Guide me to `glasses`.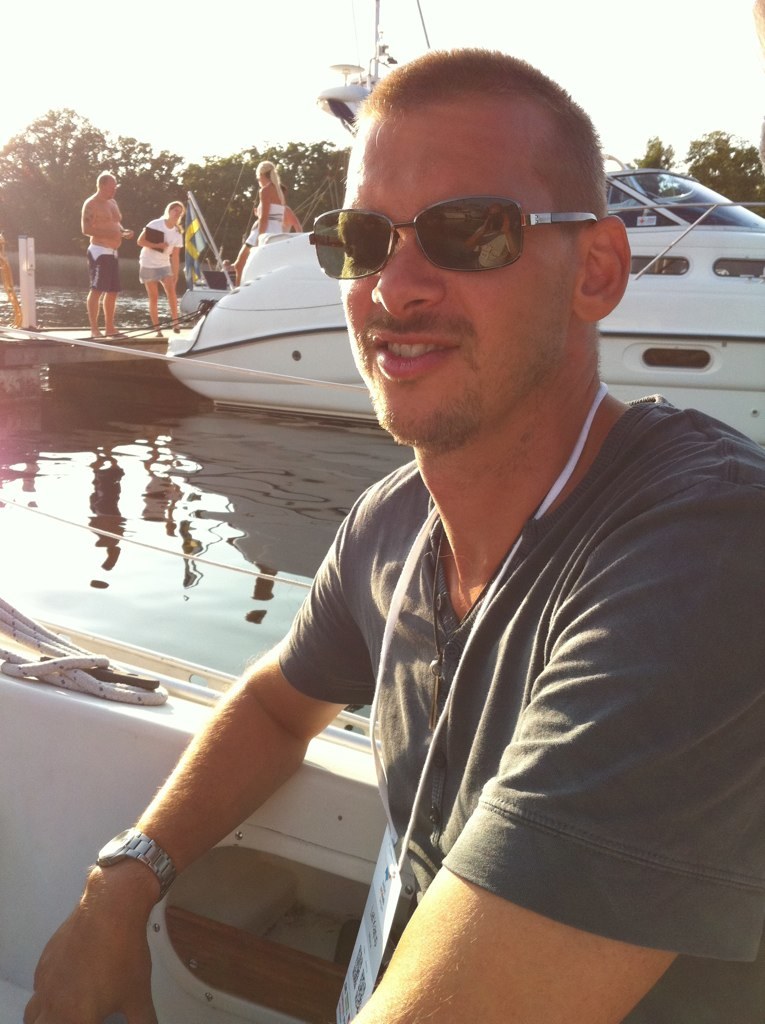
Guidance: locate(303, 190, 599, 285).
